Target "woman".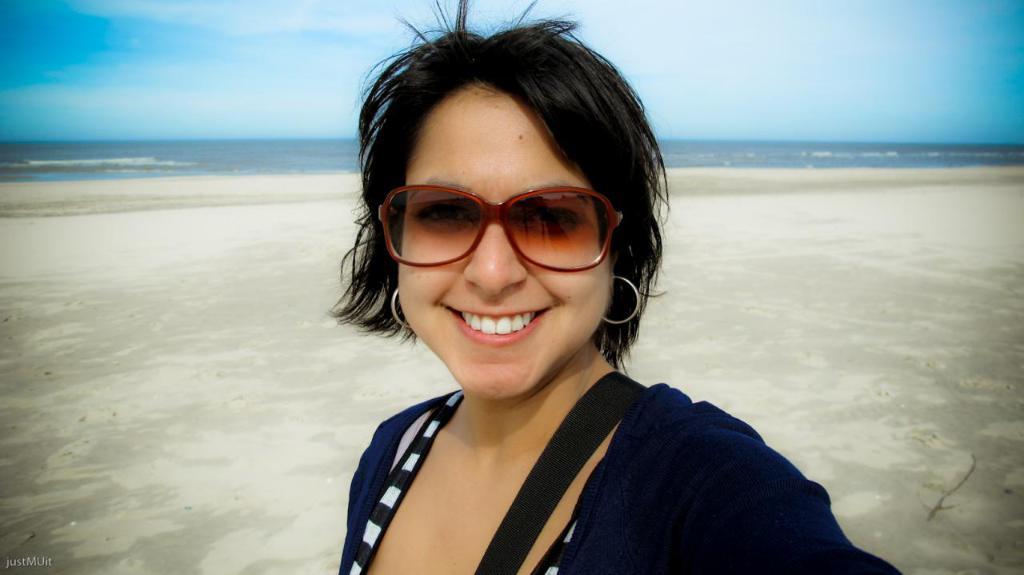
Target region: <box>307,19,854,574</box>.
